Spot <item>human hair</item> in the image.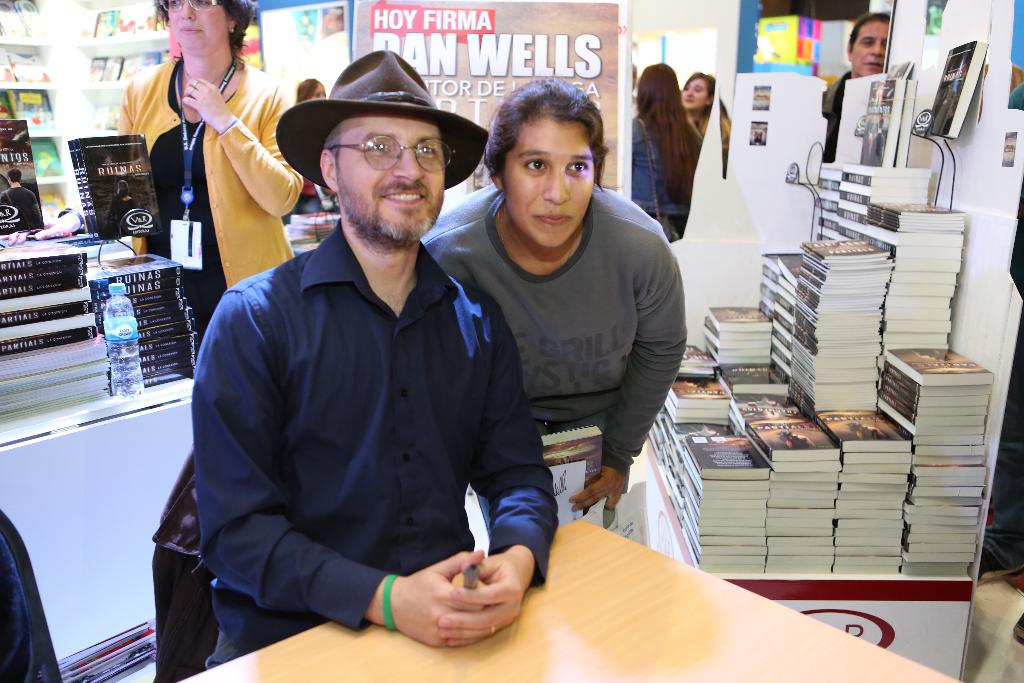
<item>human hair</item> found at [483,76,625,190].
